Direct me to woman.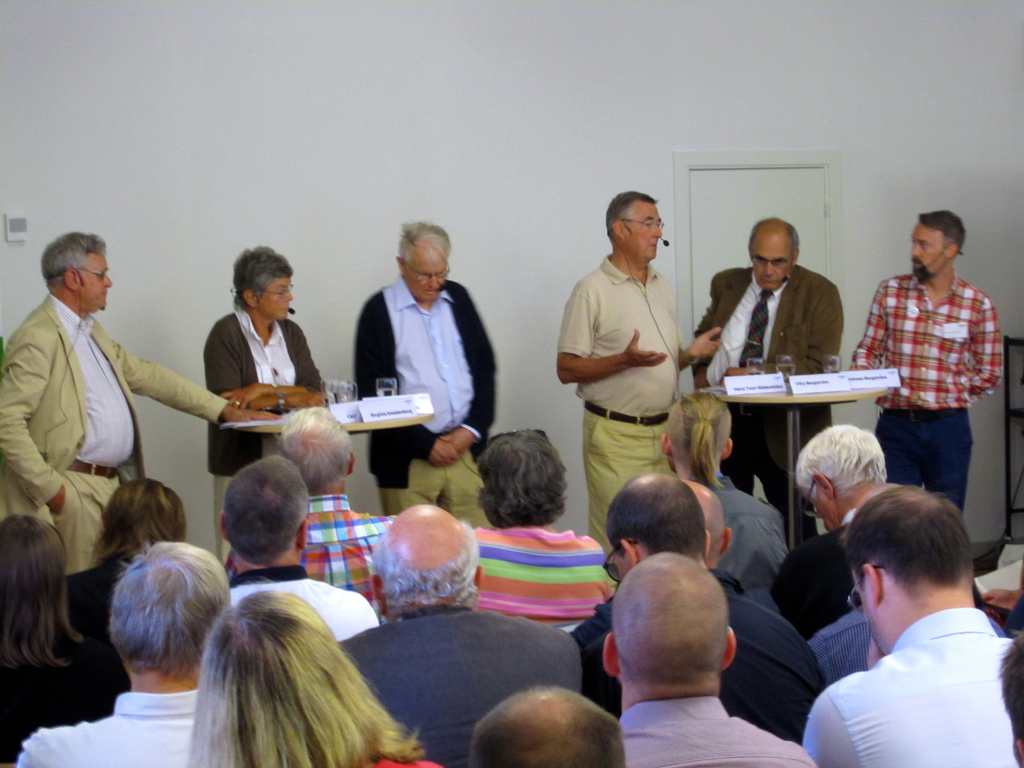
Direction: 143,562,436,762.
